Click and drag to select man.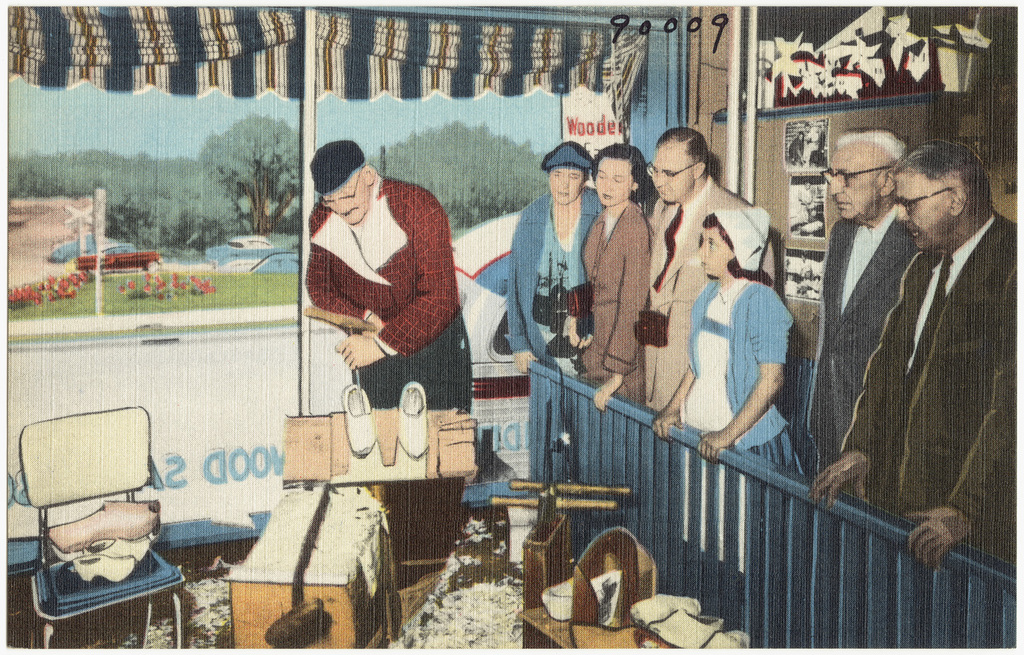
Selection: detection(808, 139, 1023, 568).
